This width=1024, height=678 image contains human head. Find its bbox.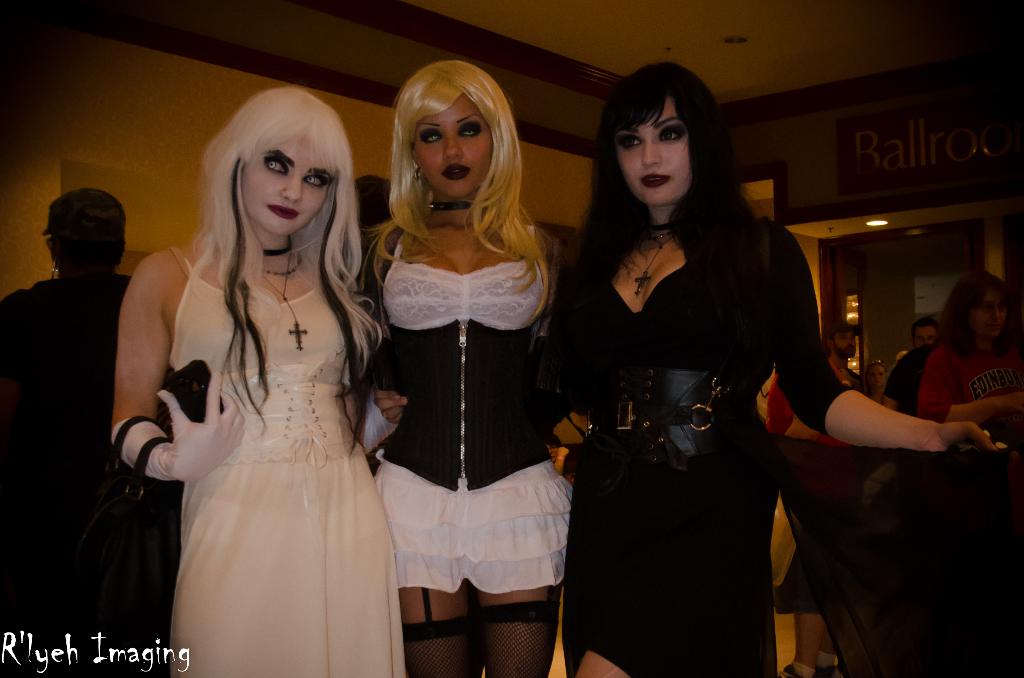
(50,190,125,277).
